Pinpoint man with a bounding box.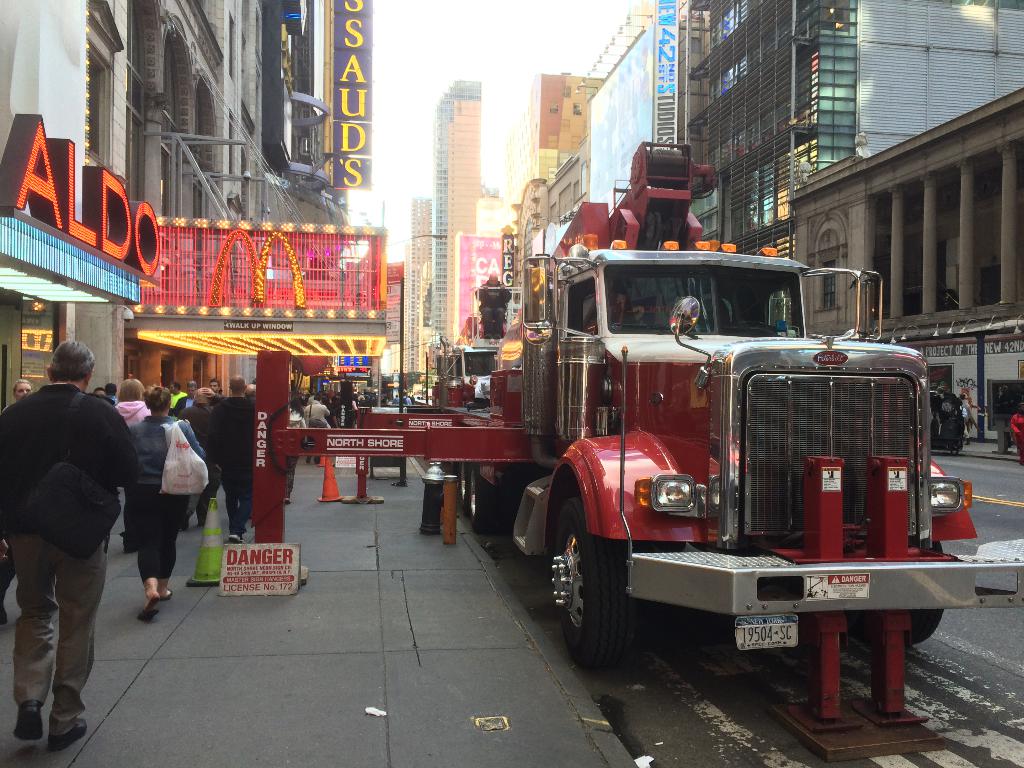
<bbox>246, 383, 259, 403</bbox>.
